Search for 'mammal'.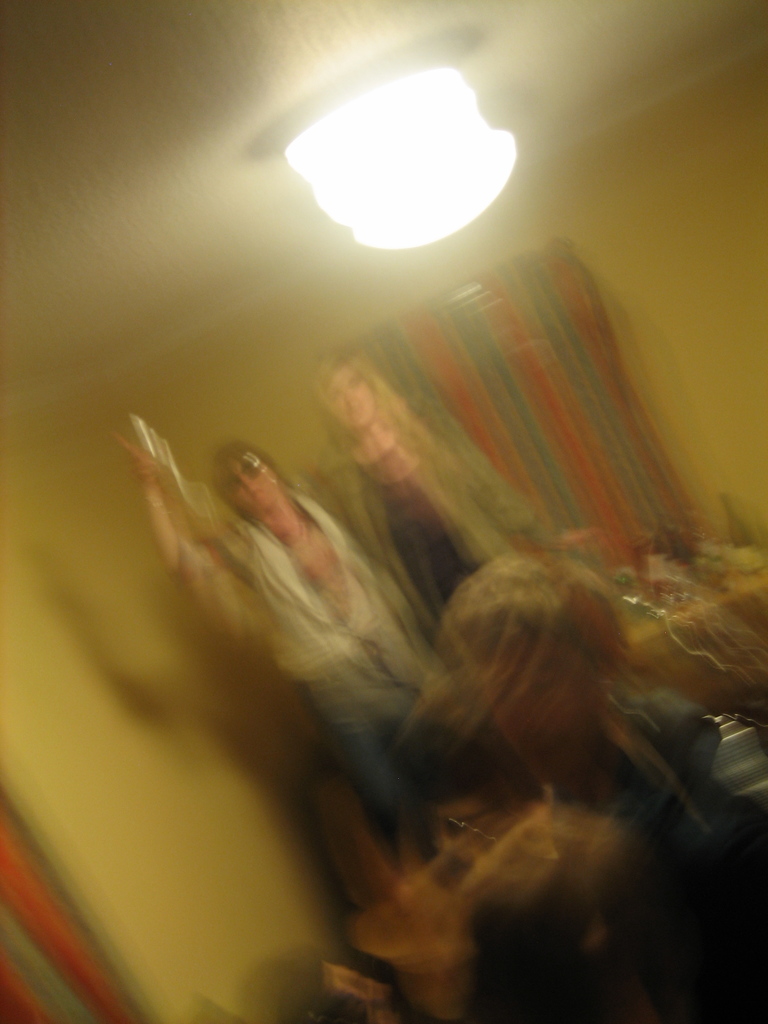
Found at 350, 550, 712, 1023.
